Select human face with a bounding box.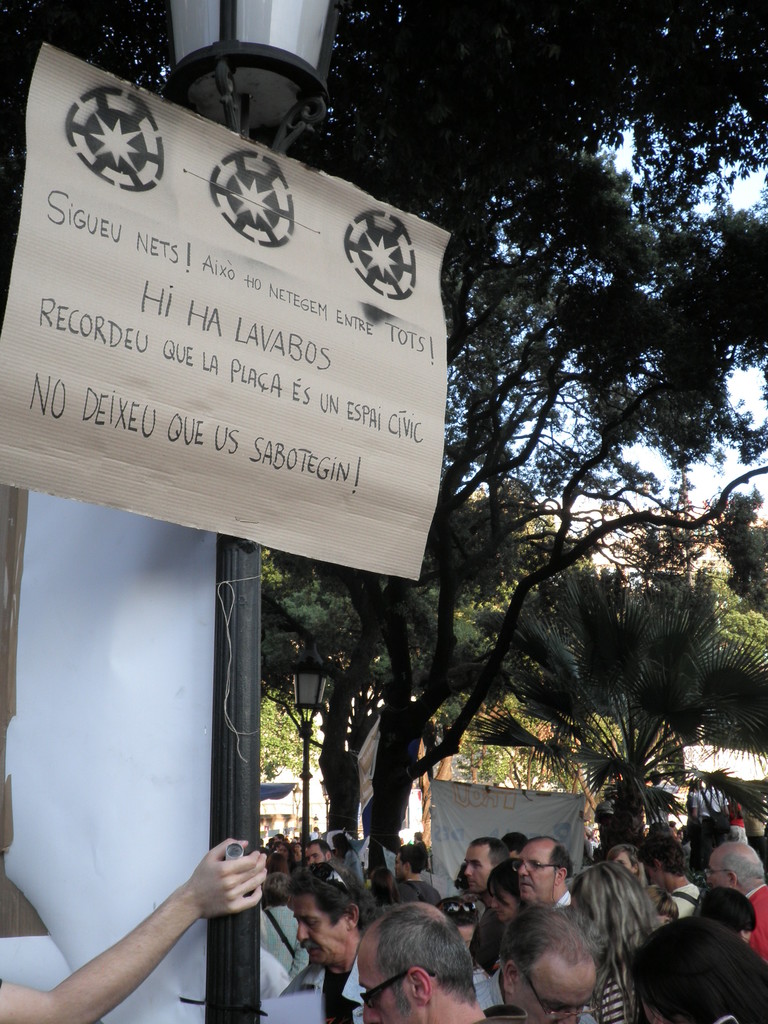
bbox=(458, 840, 497, 896).
